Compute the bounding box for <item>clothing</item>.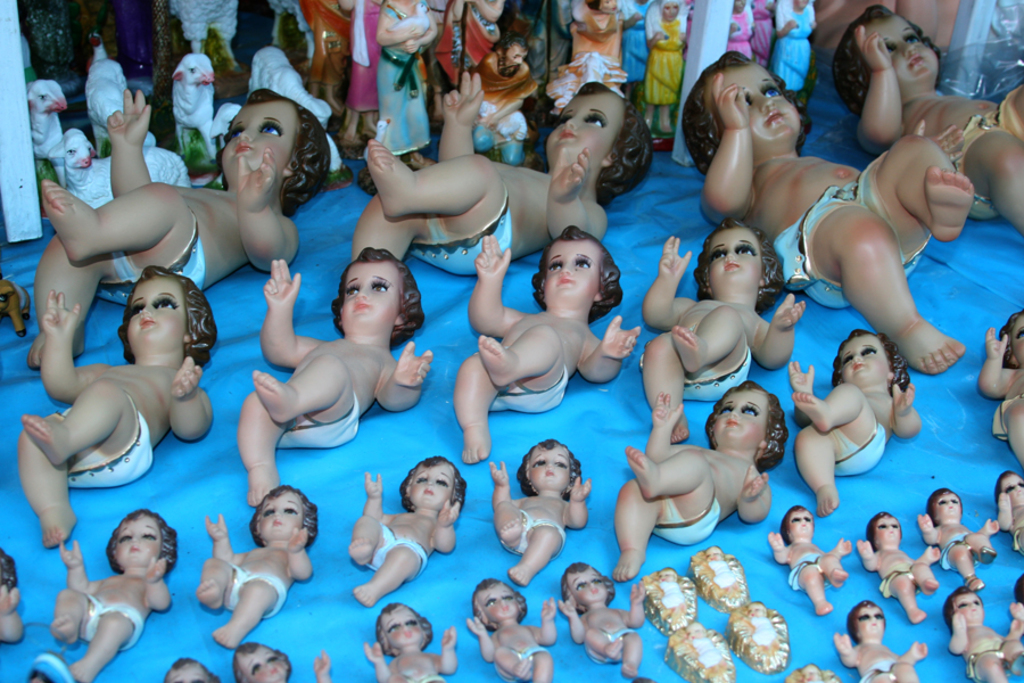
select_region(878, 561, 924, 601).
